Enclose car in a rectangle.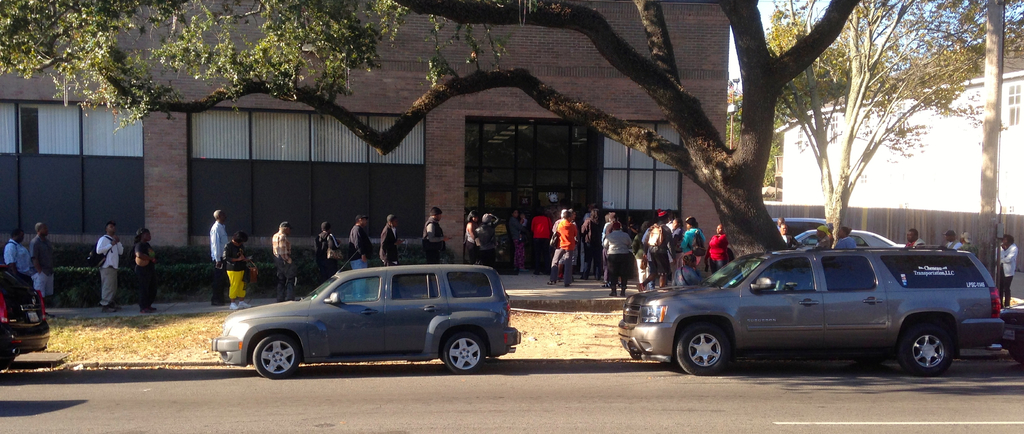
<box>614,243,1007,373</box>.
